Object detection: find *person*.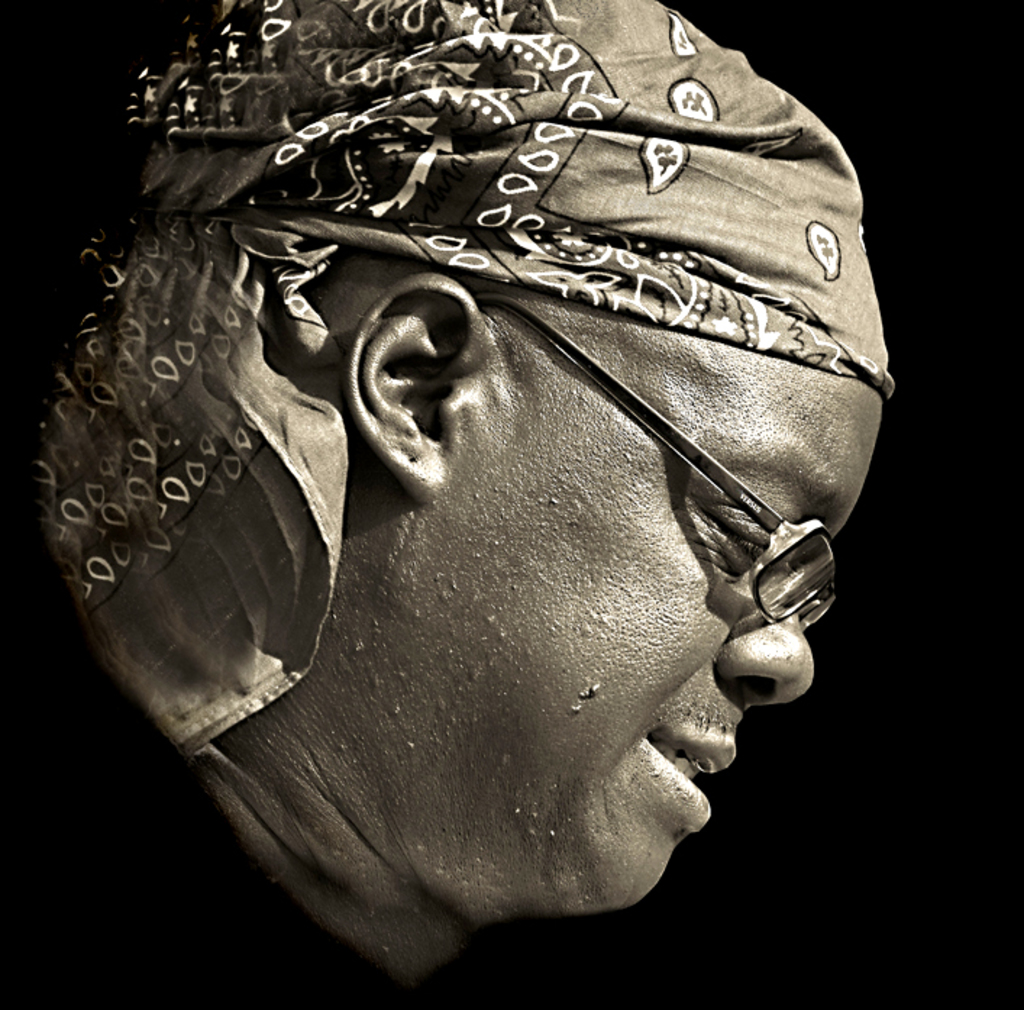
0,0,891,1009.
